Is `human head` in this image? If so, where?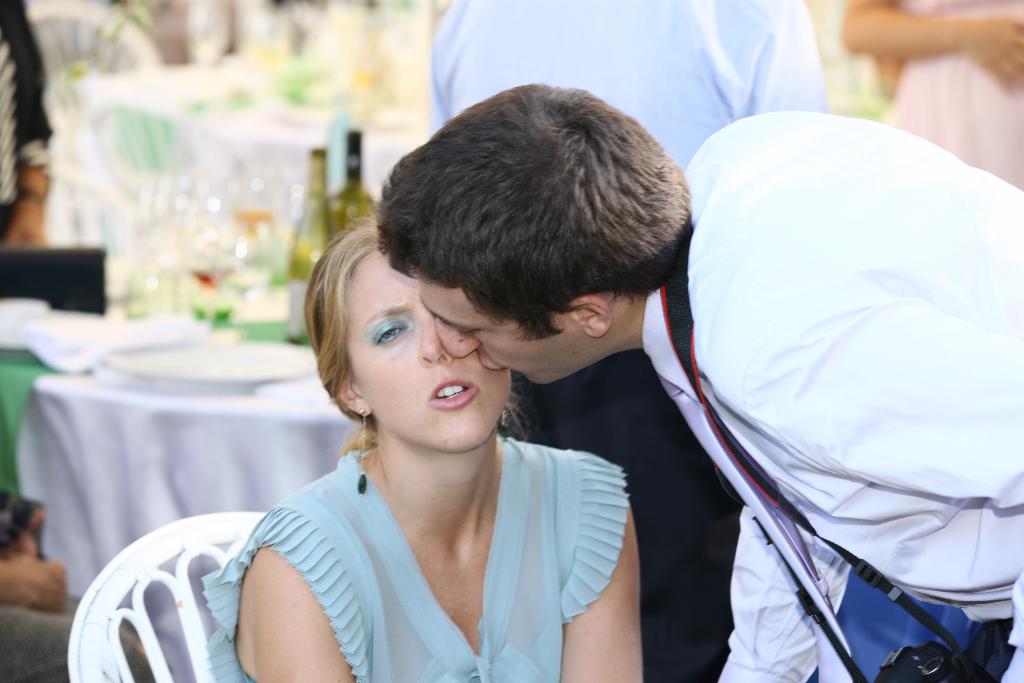
Yes, at 370/78/692/384.
